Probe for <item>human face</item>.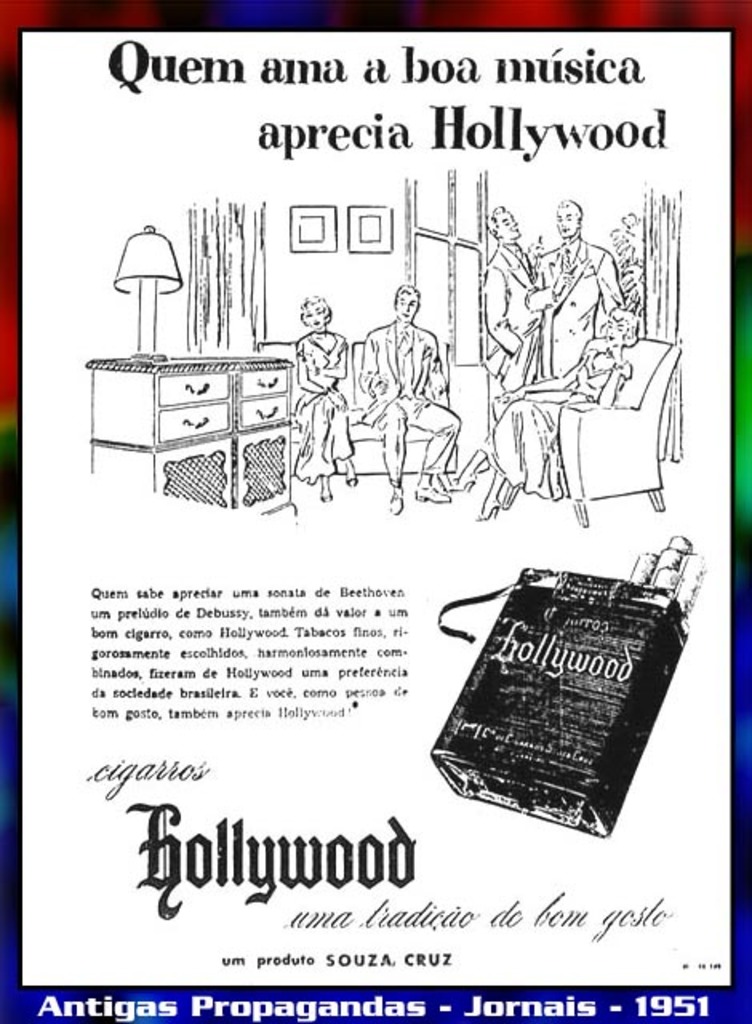
Probe result: x1=499 y1=206 x2=520 y2=235.
